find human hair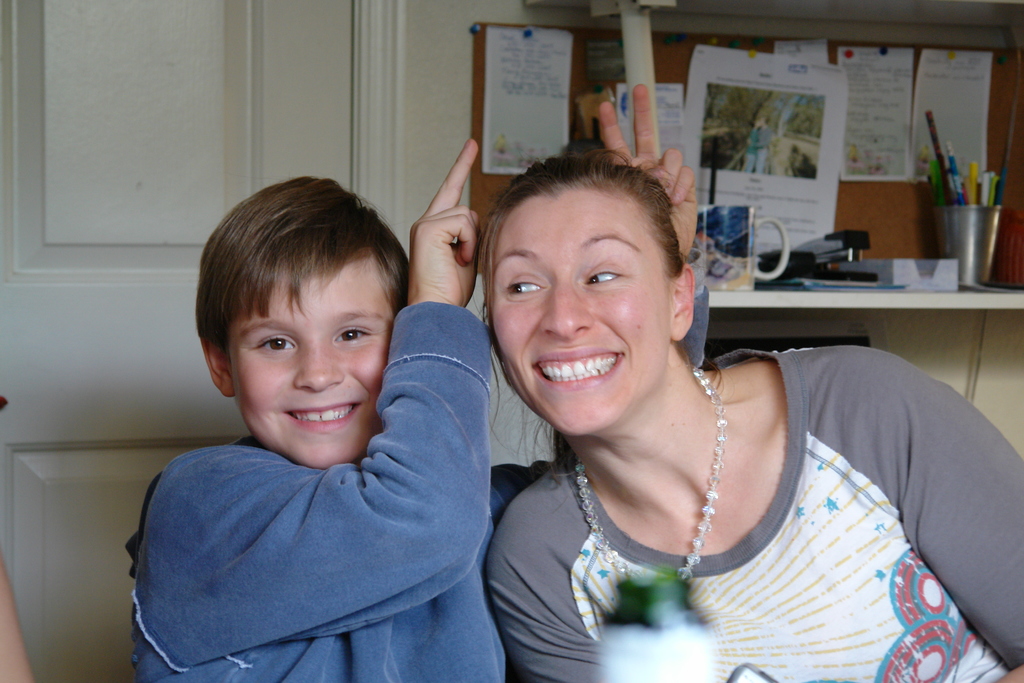
[481, 151, 688, 370]
